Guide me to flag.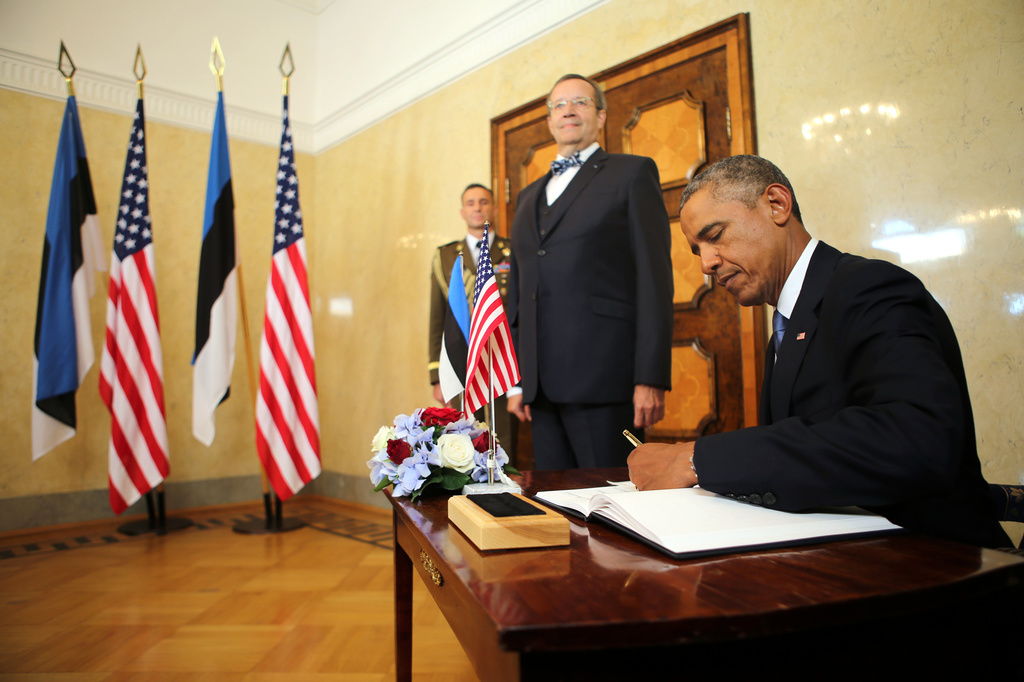
Guidance: x1=96, y1=91, x2=175, y2=521.
